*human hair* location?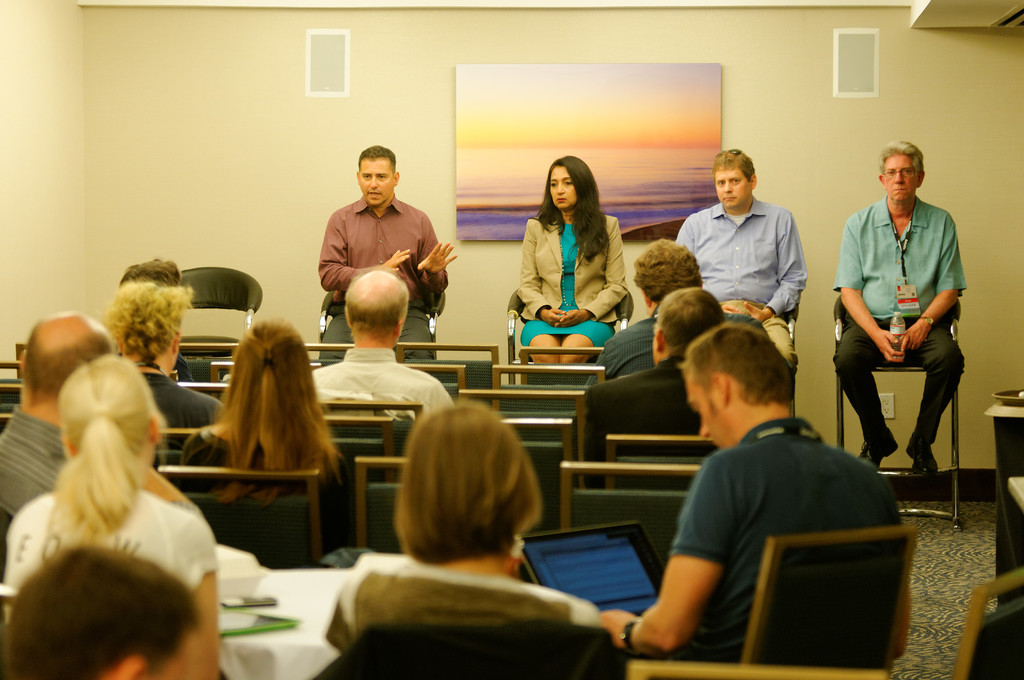
<box>878,138,927,184</box>
